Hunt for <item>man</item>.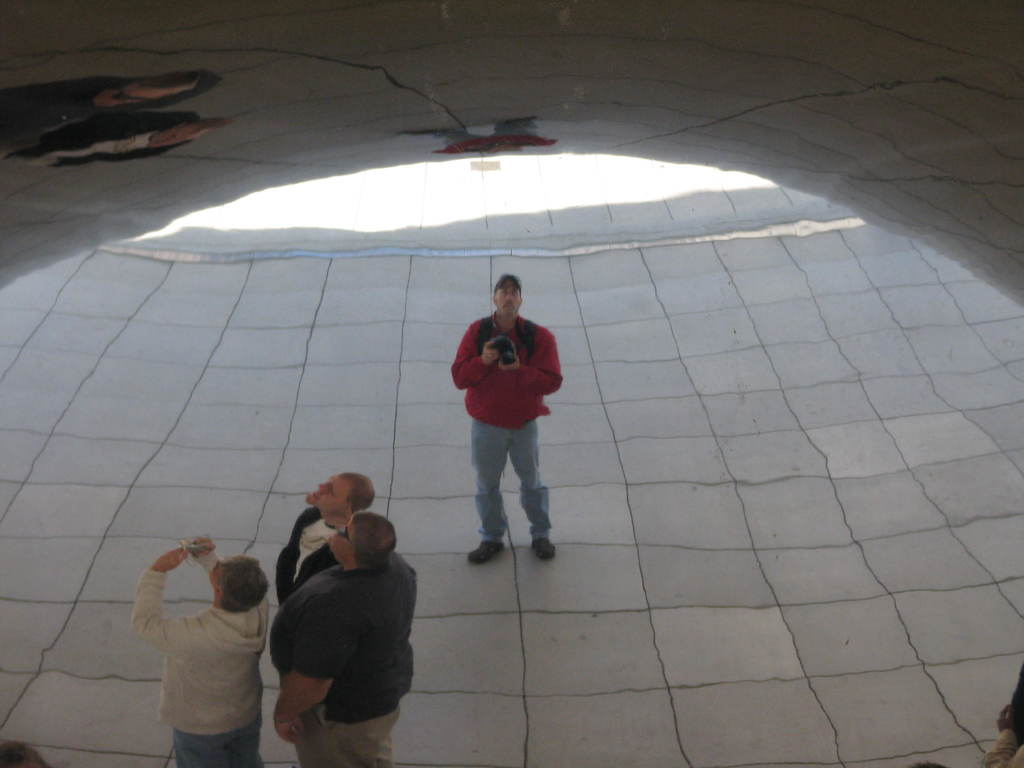
Hunted down at (272, 508, 420, 767).
